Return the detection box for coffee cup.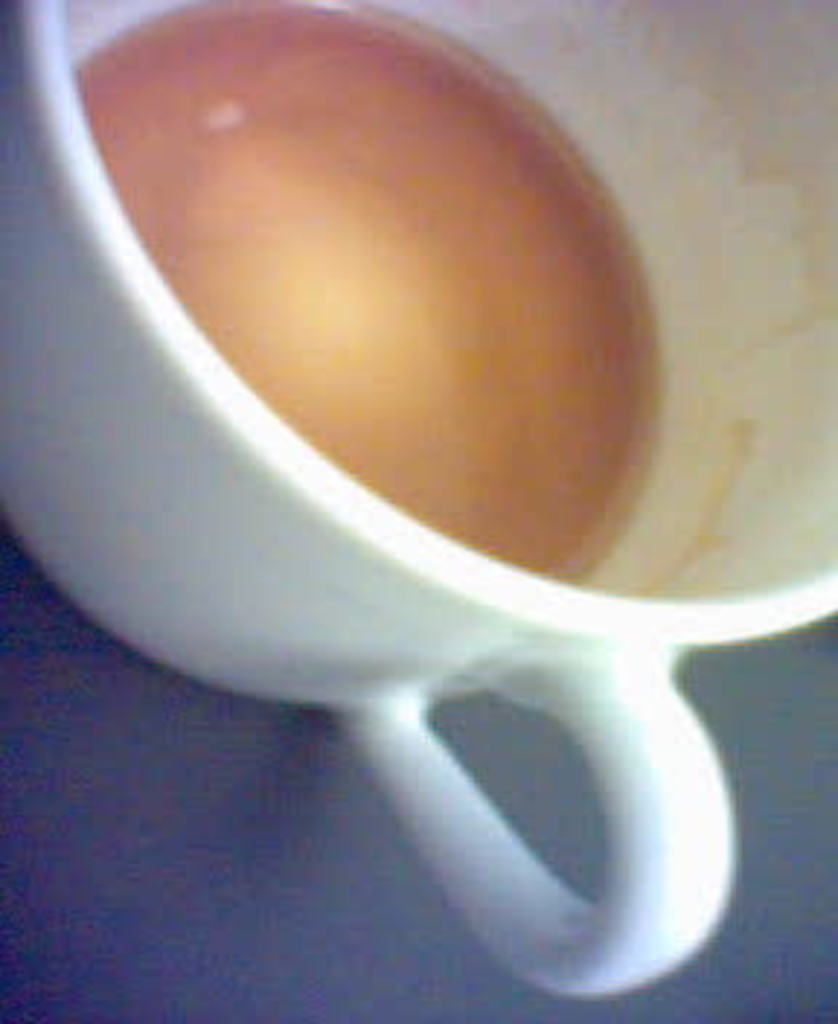
detection(0, 0, 835, 998).
